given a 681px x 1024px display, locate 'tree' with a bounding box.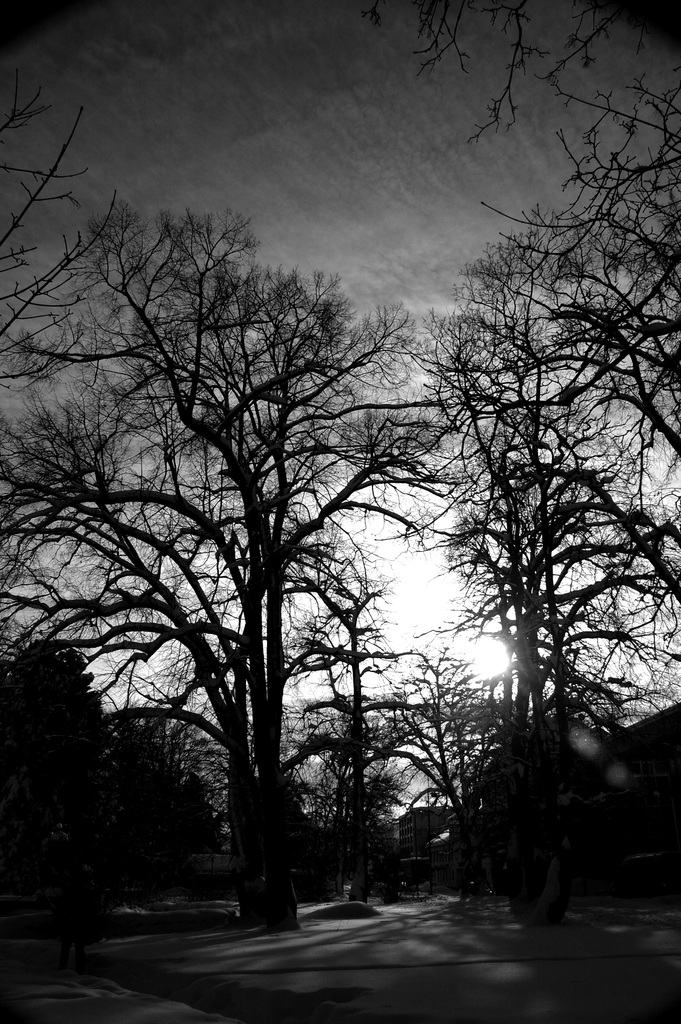
Located: {"x1": 4, "y1": 213, "x2": 472, "y2": 929}.
